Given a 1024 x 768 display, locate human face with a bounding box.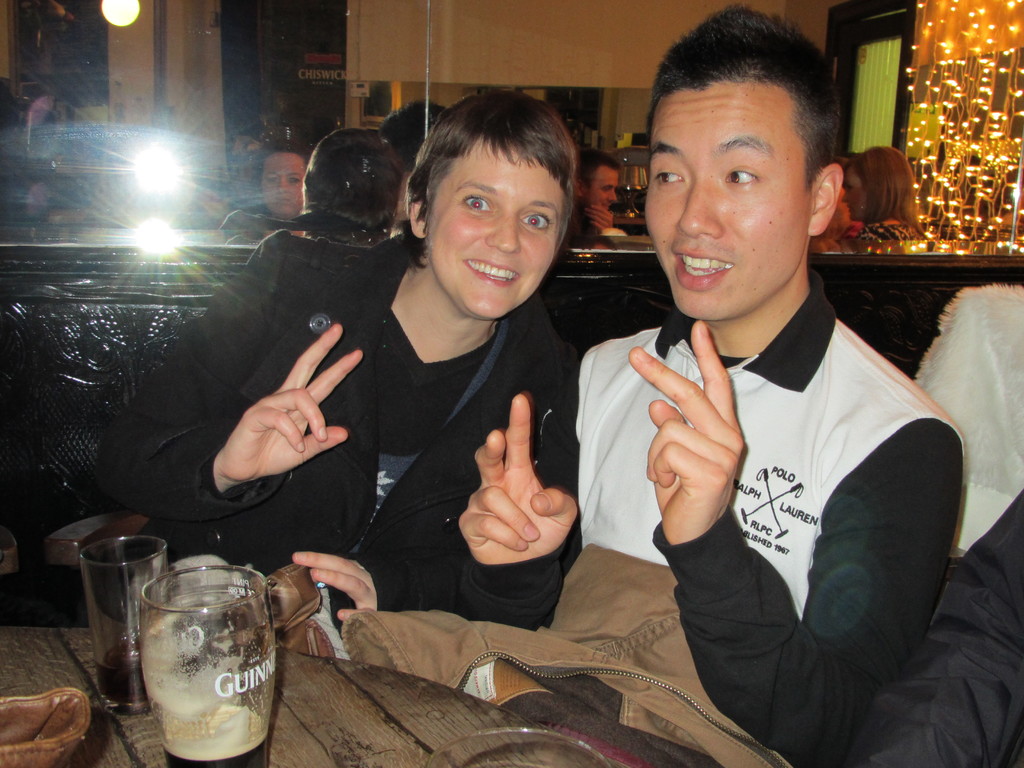
Located: (x1=646, y1=86, x2=809, y2=319).
